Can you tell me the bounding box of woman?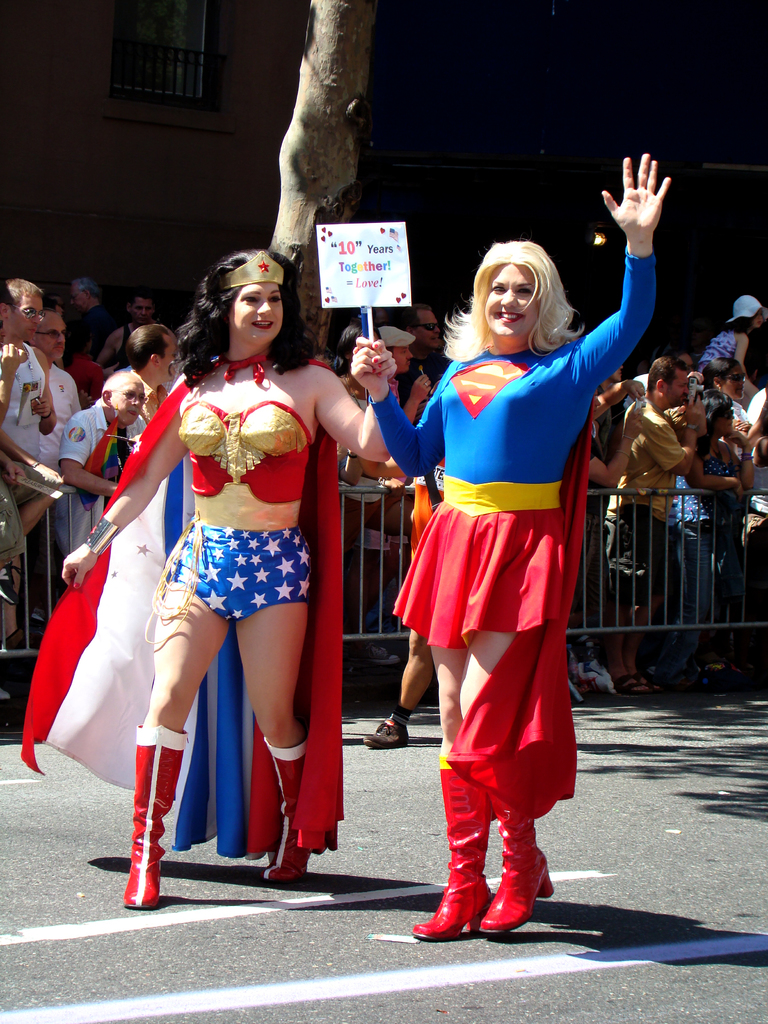
679/390/728/682.
